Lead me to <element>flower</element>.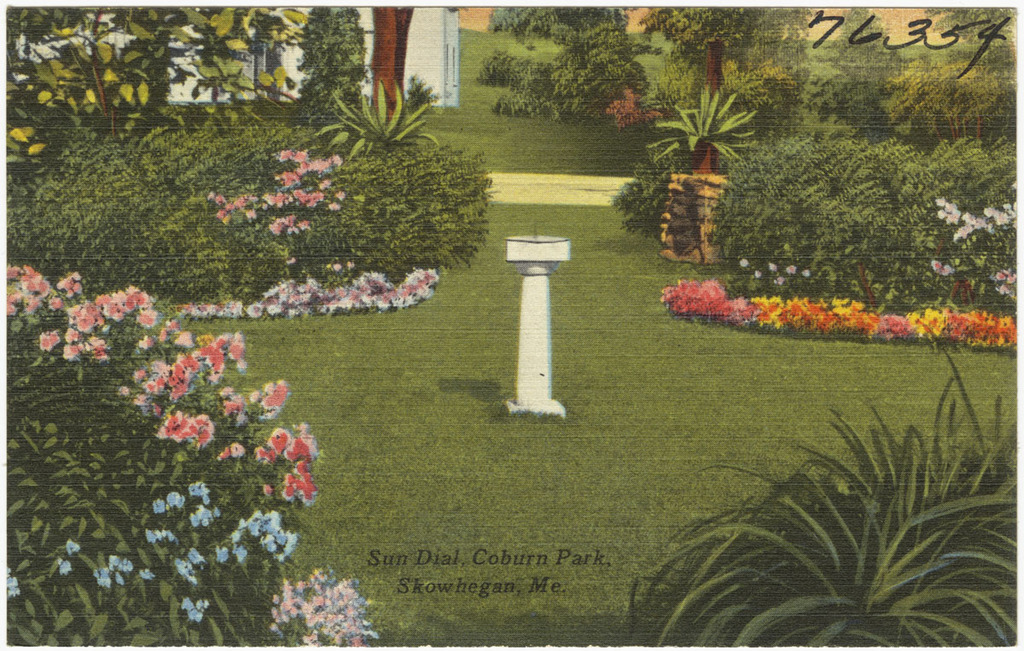
Lead to 940 264 954 278.
